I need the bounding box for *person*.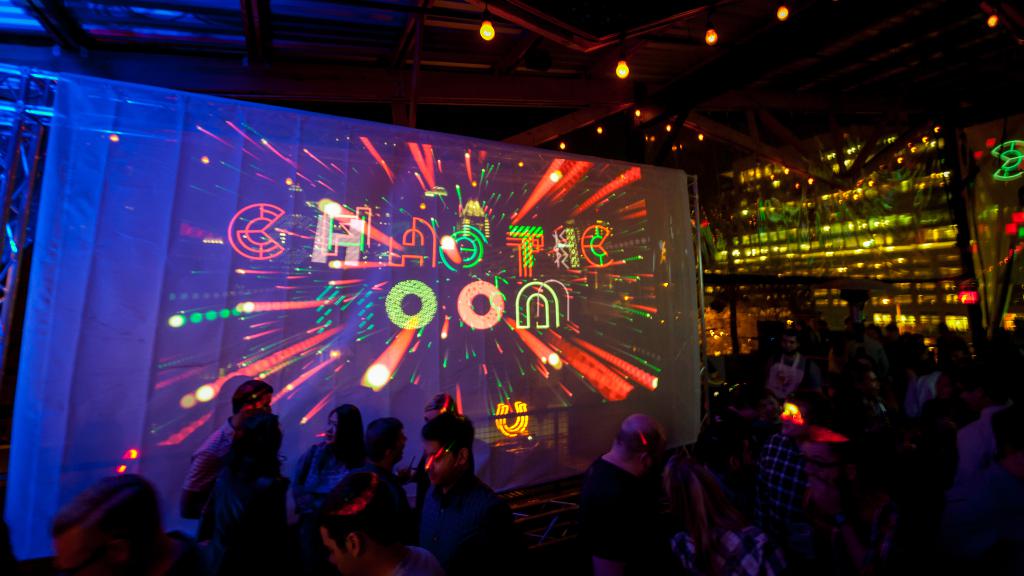
Here it is: [195, 415, 287, 575].
